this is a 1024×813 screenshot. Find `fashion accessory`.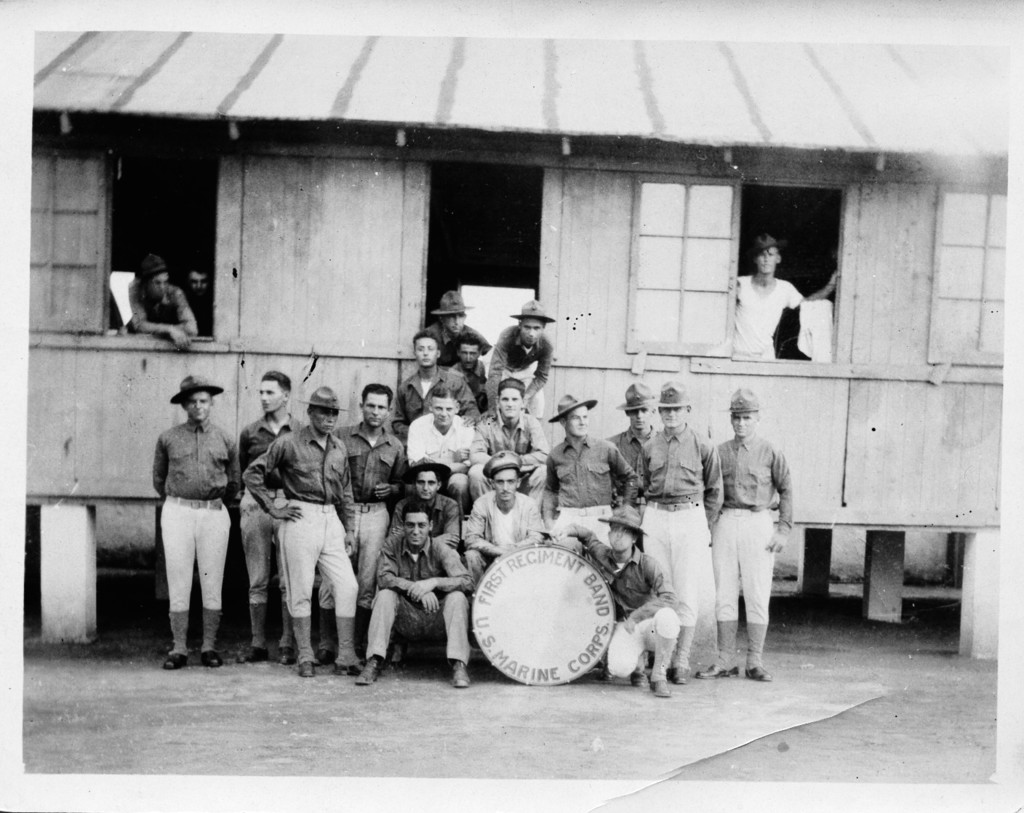
Bounding box: 599/504/646/532.
